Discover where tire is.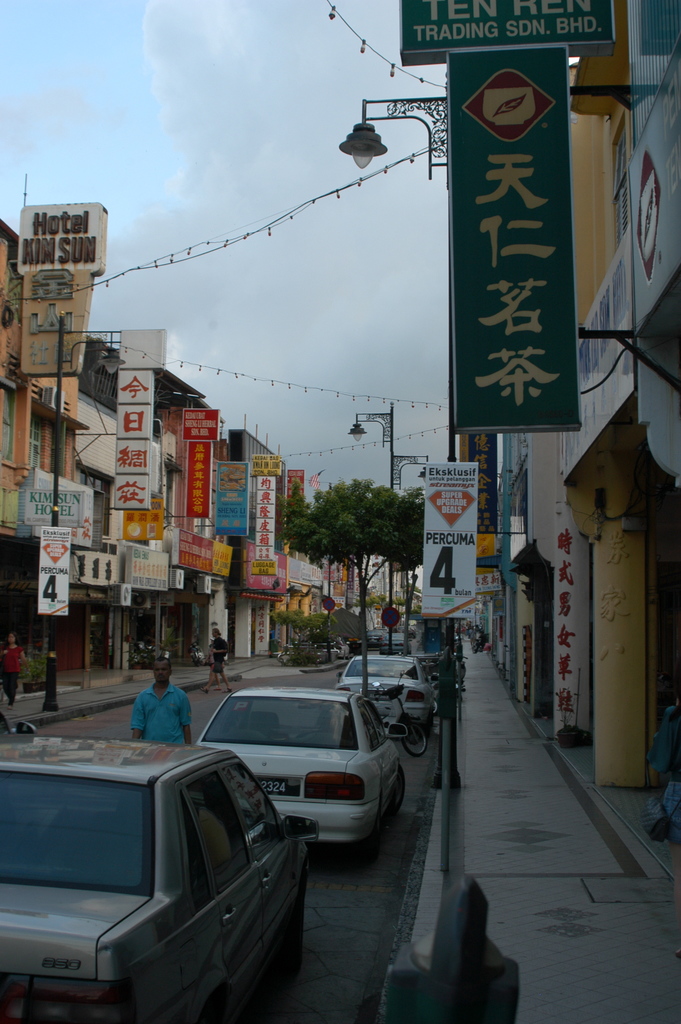
Discovered at l=386, t=767, r=411, b=813.
